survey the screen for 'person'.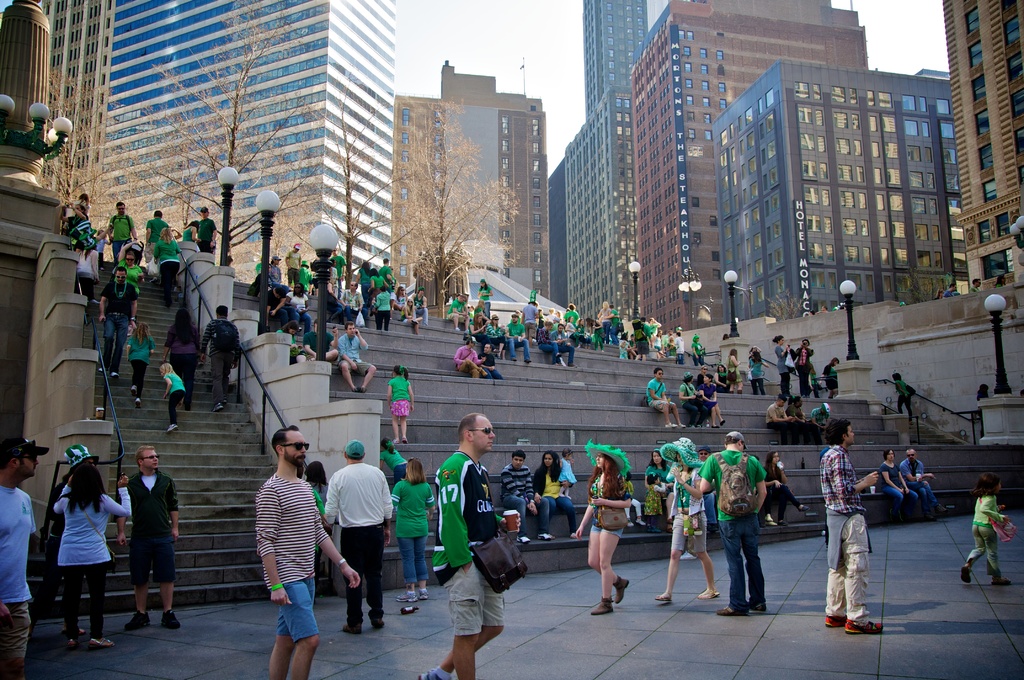
Survey found: l=717, t=438, r=784, b=615.
